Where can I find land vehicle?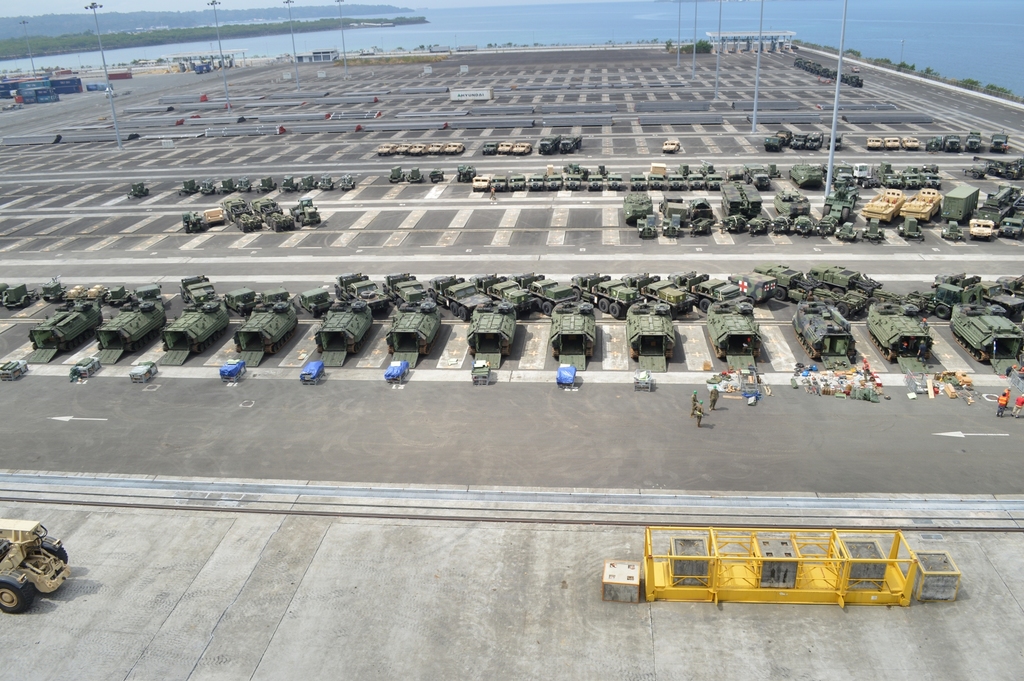
You can find it at left=377, top=144, right=395, bottom=155.
